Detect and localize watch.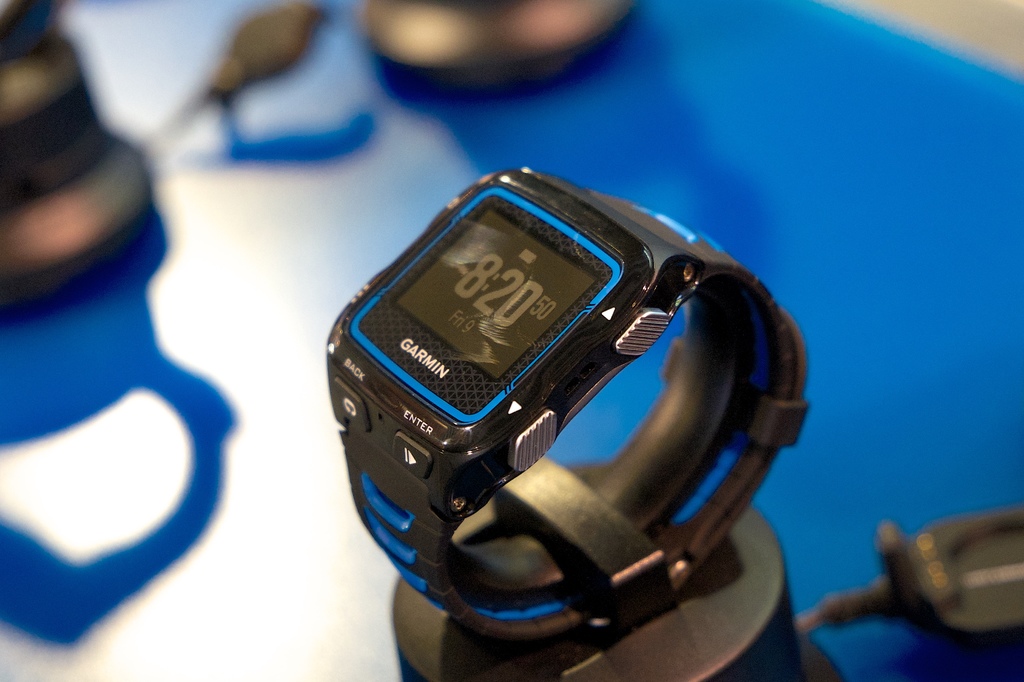
Localized at x1=207 y1=0 x2=327 y2=125.
